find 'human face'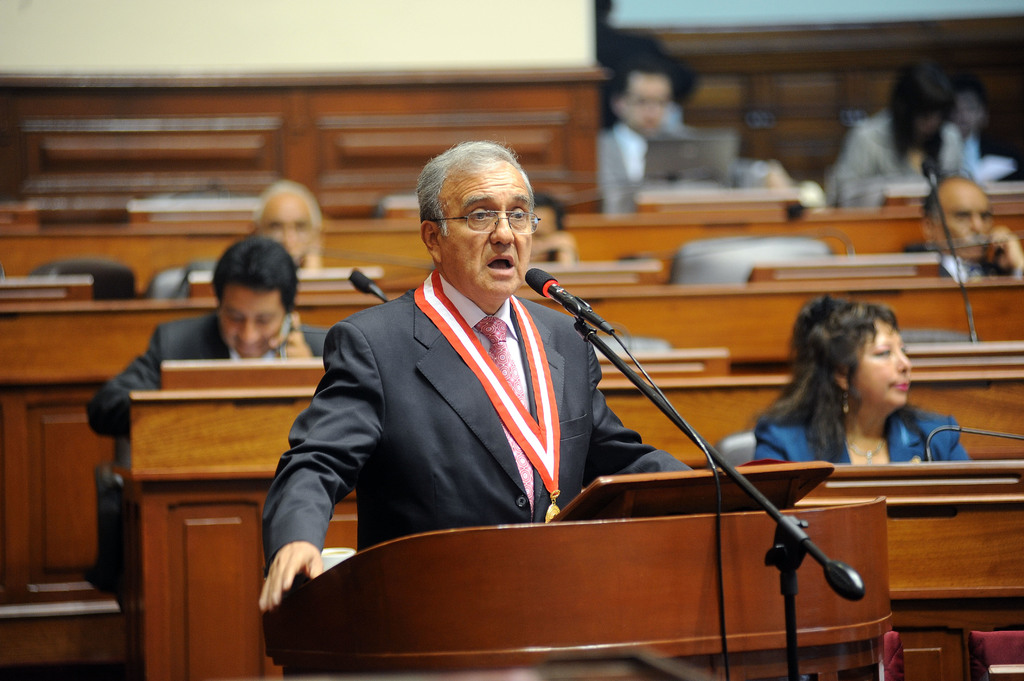
(440, 164, 528, 295)
